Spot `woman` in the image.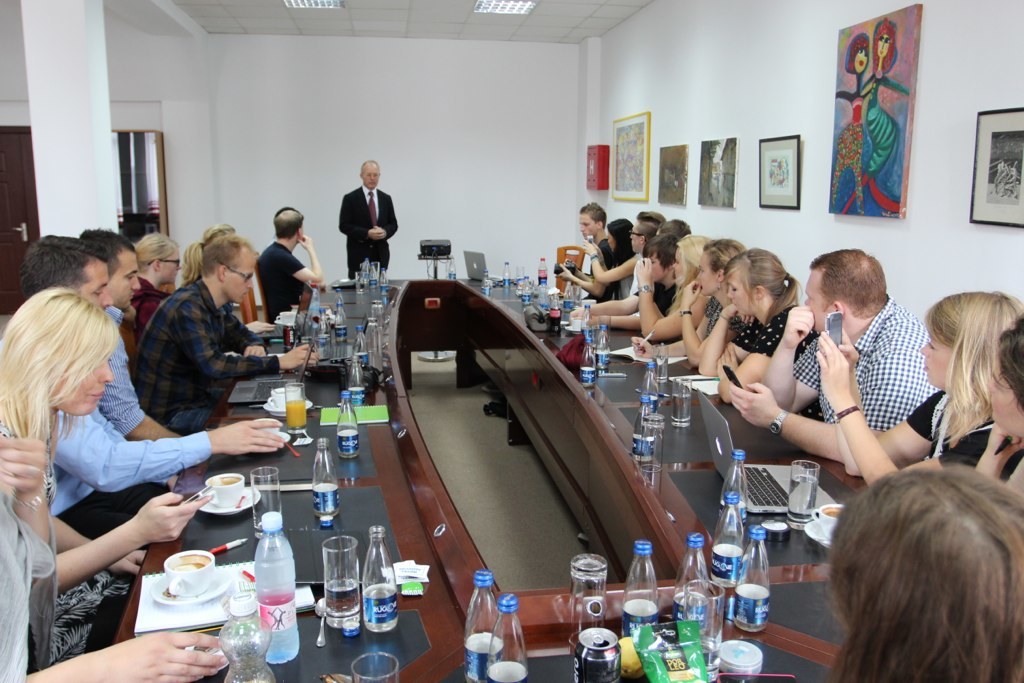
`woman` found at BBox(0, 431, 245, 682).
